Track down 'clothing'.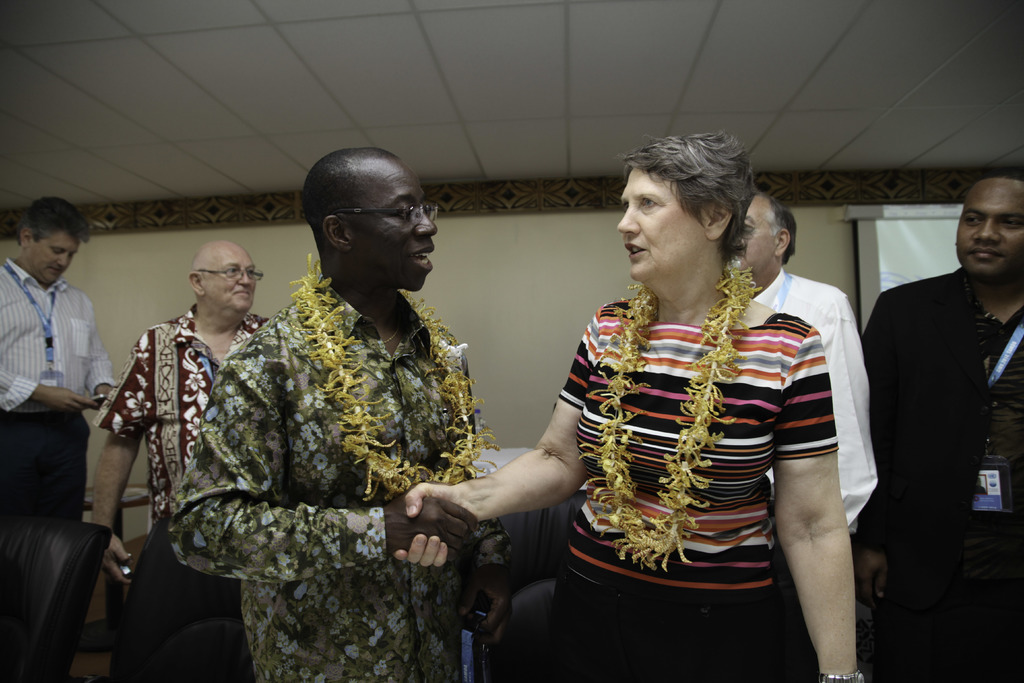
Tracked to l=88, t=299, r=272, b=531.
